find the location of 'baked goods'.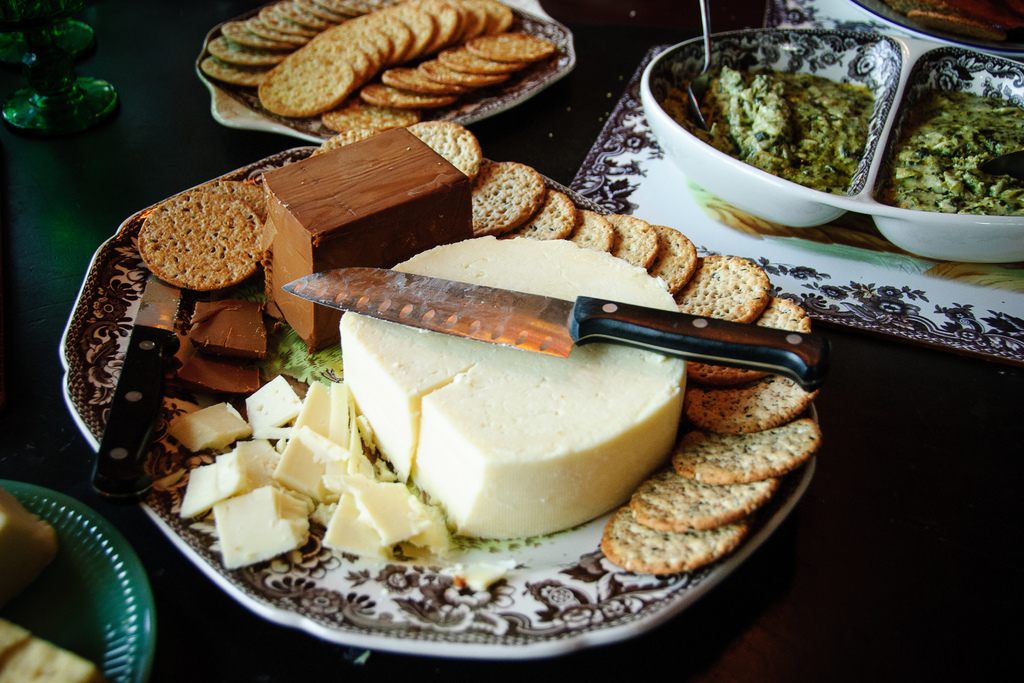
Location: detection(340, 236, 689, 539).
